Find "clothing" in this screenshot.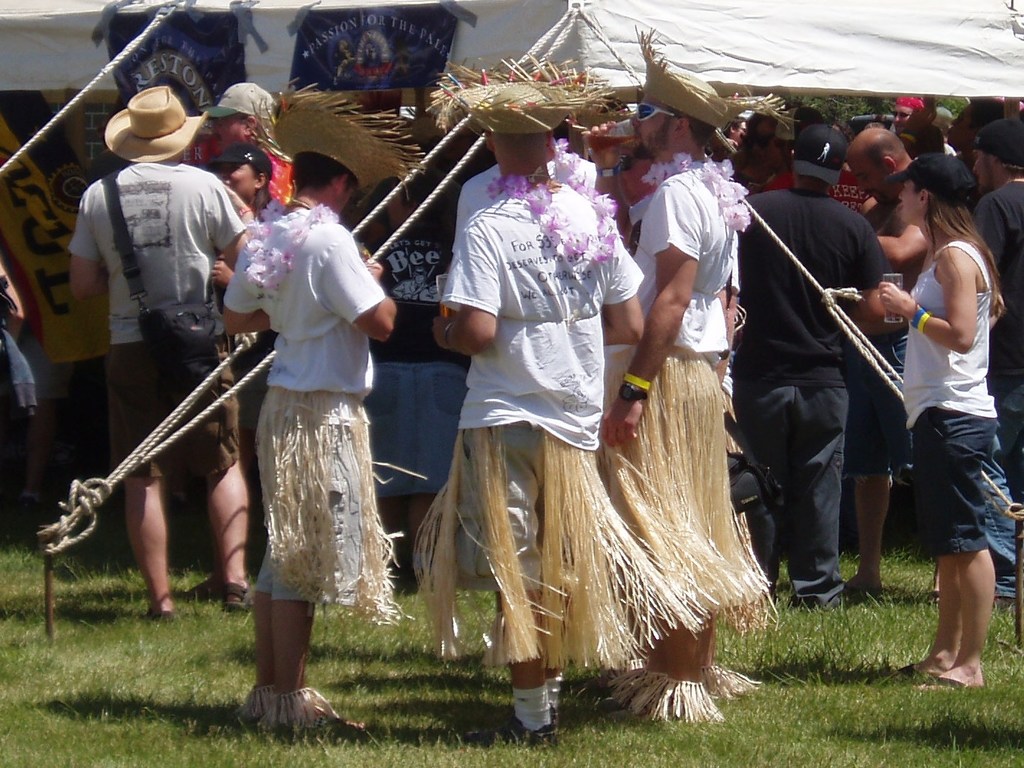
The bounding box for "clothing" is (0,276,64,426).
